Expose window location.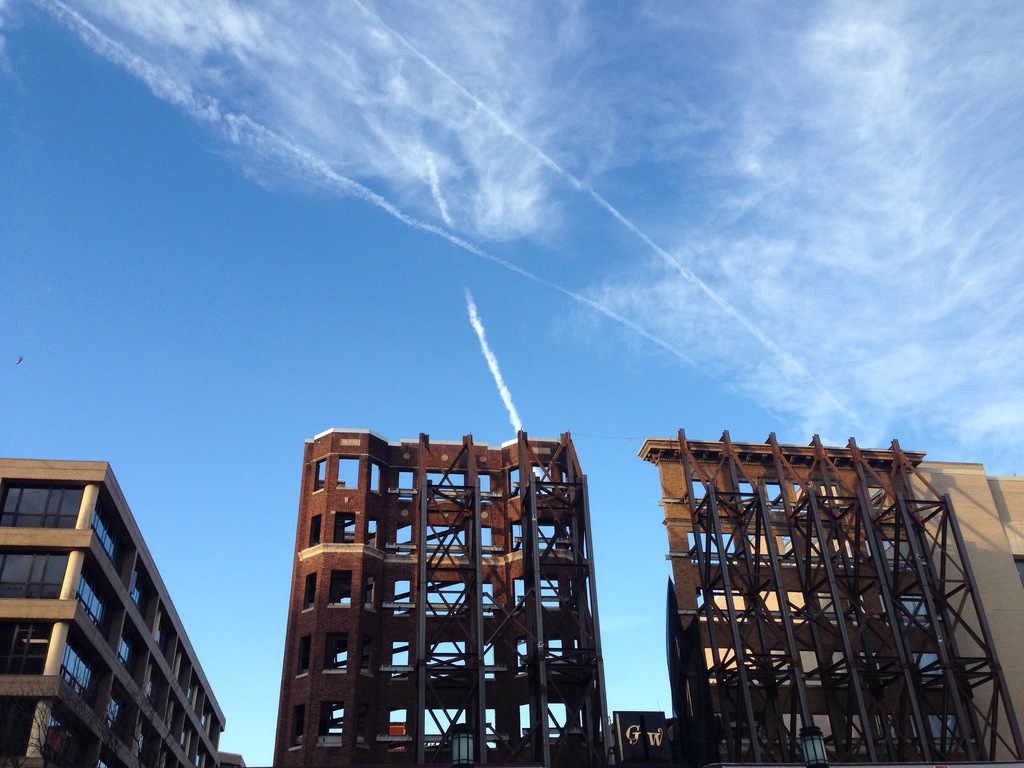
Exposed at {"x1": 61, "y1": 633, "x2": 95, "y2": 714}.
